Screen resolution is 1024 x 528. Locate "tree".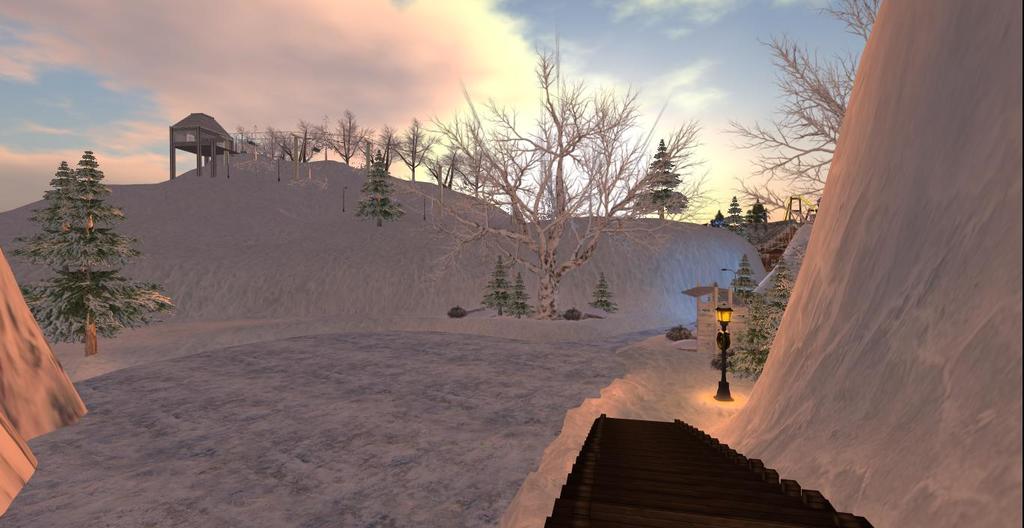
locate(512, 276, 524, 312).
